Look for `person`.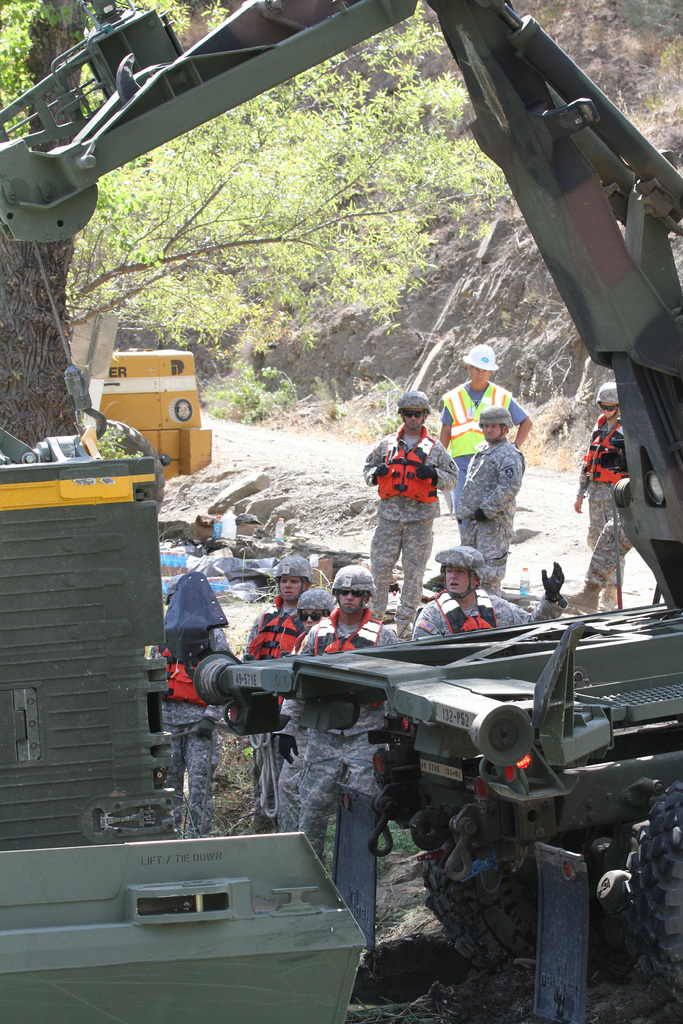
Found: 242, 555, 311, 831.
